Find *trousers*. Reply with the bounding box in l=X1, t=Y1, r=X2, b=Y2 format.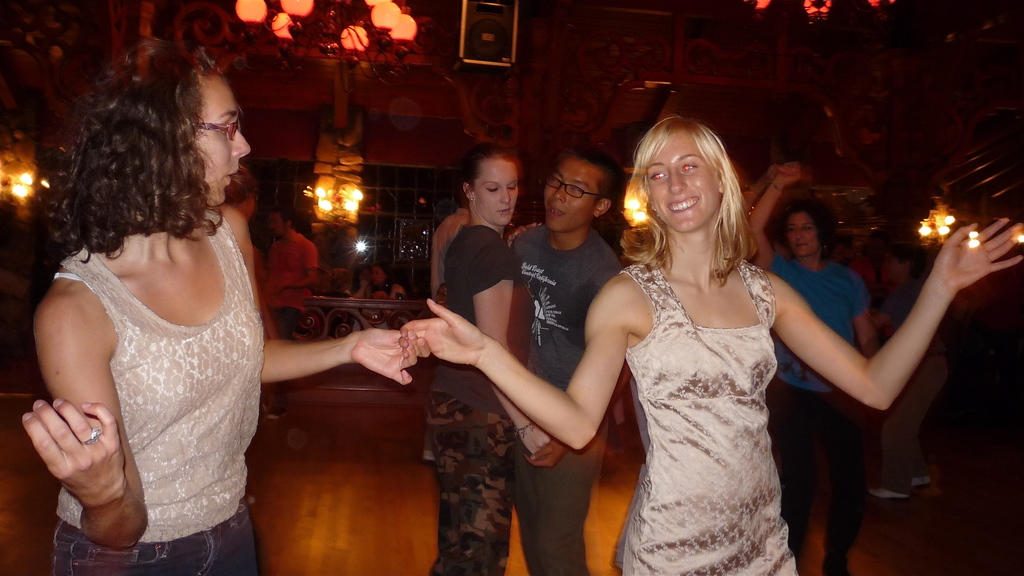
l=772, t=388, r=869, b=569.
